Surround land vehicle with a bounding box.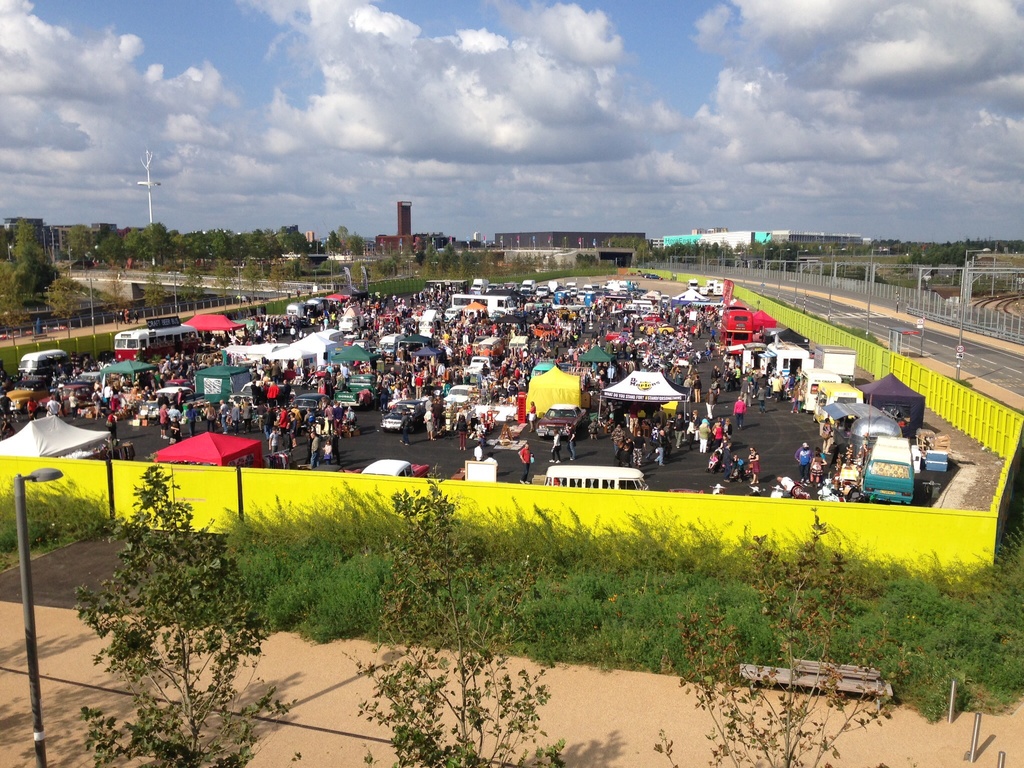
307:296:331:319.
